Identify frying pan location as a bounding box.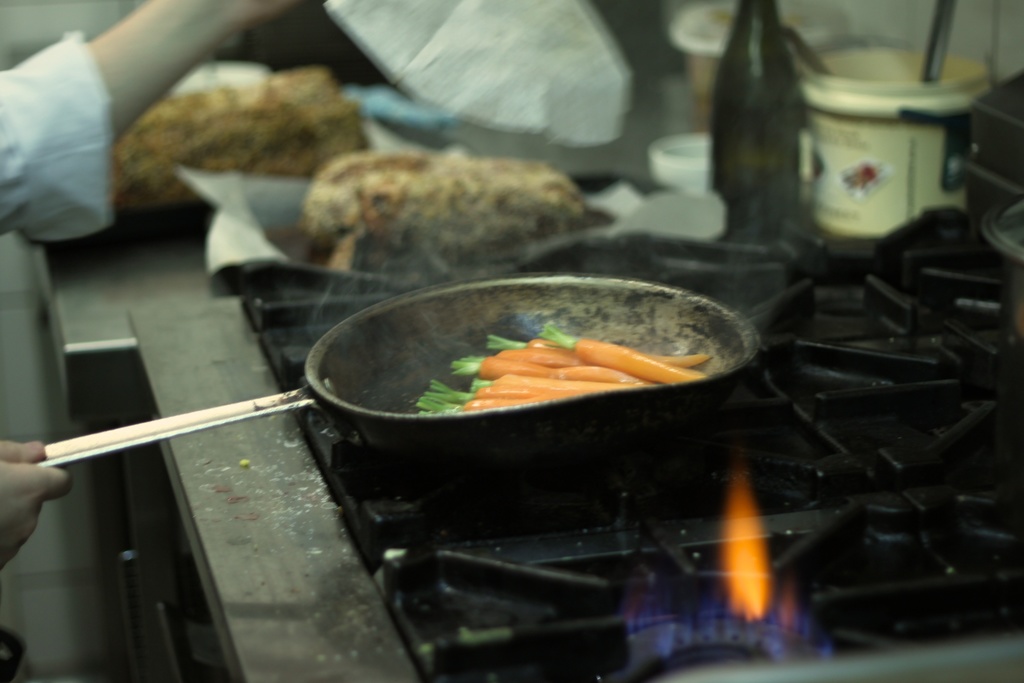
(43, 276, 756, 457).
